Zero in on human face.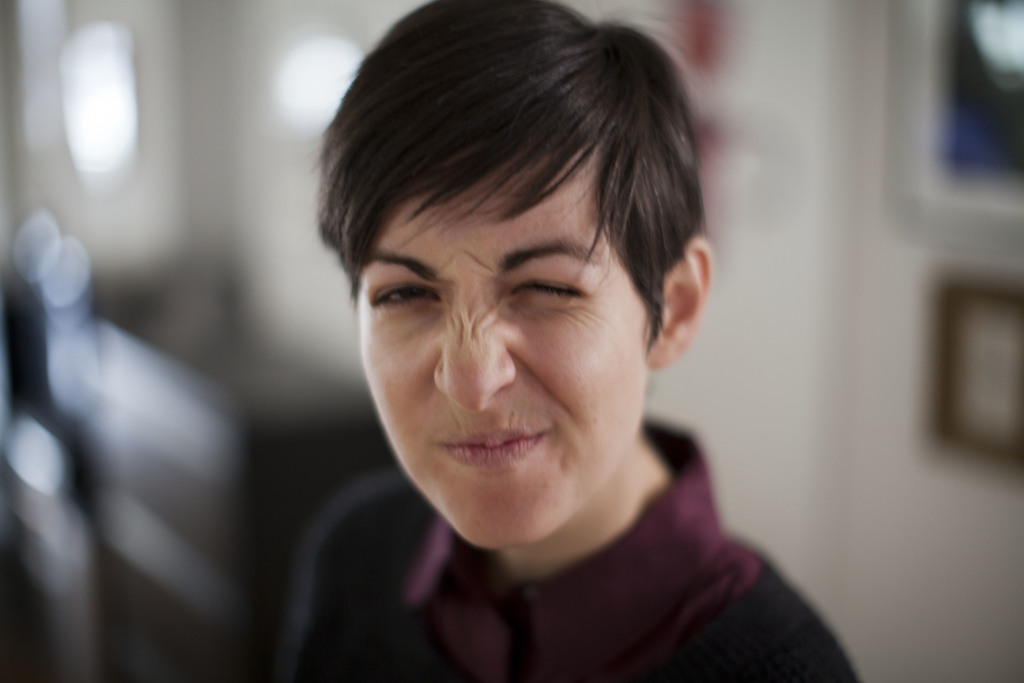
Zeroed in: (354, 142, 645, 547).
